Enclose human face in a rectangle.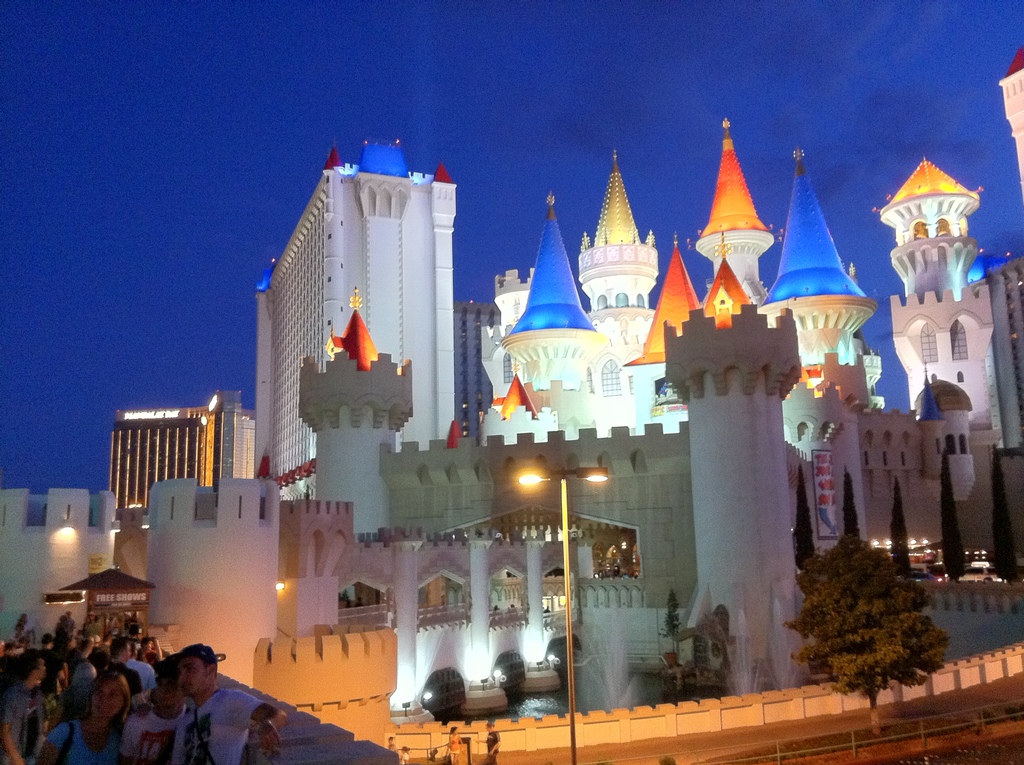
rect(95, 682, 122, 720).
